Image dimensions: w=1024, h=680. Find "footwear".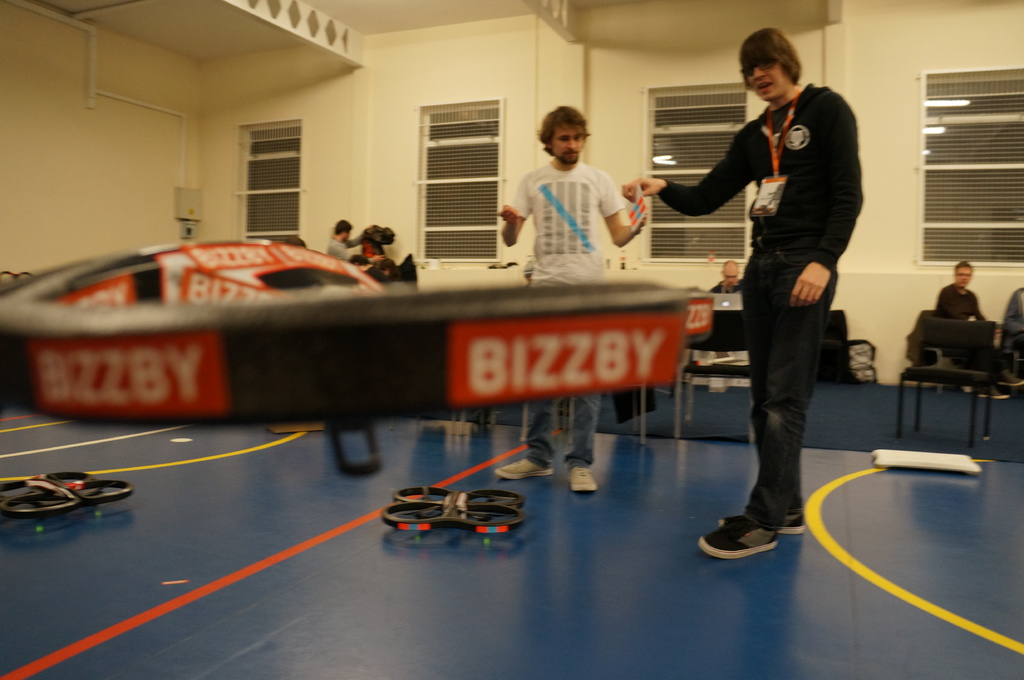
box=[696, 515, 781, 556].
